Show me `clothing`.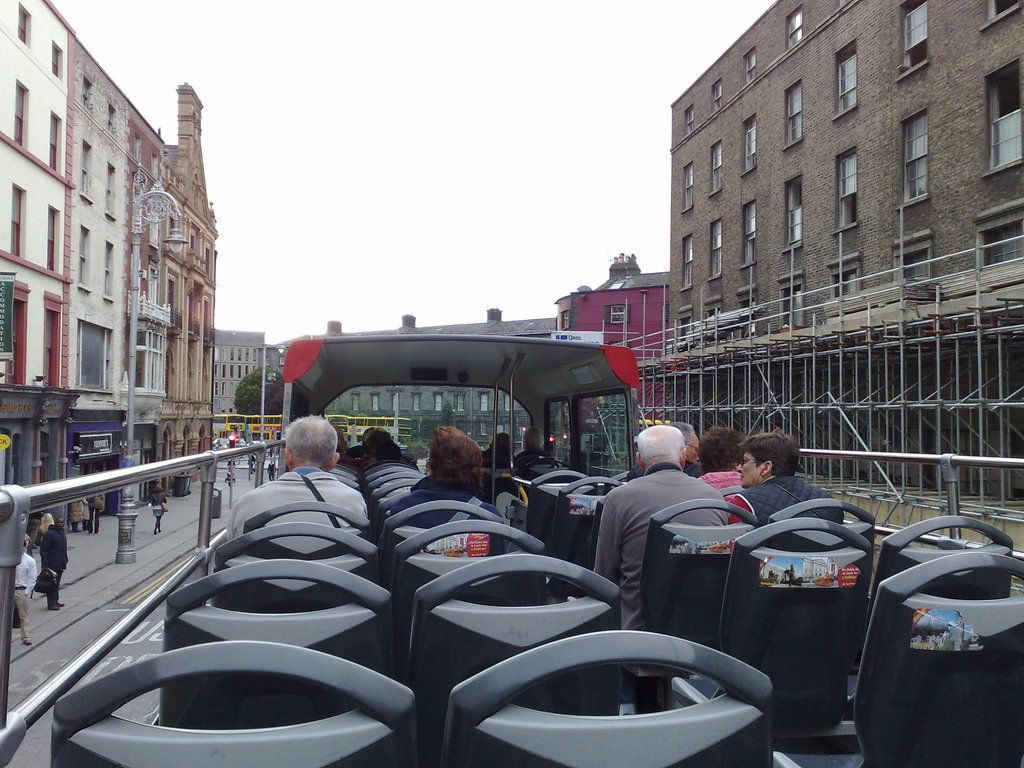
`clothing` is here: rect(84, 495, 106, 531).
